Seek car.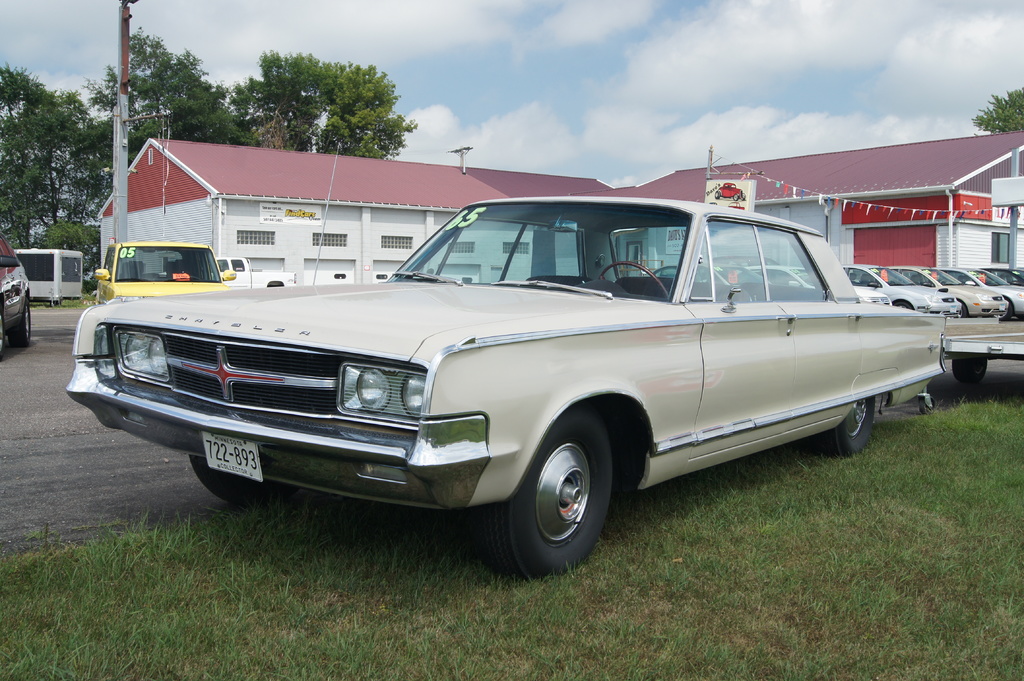
l=913, t=267, r=1013, b=318.
